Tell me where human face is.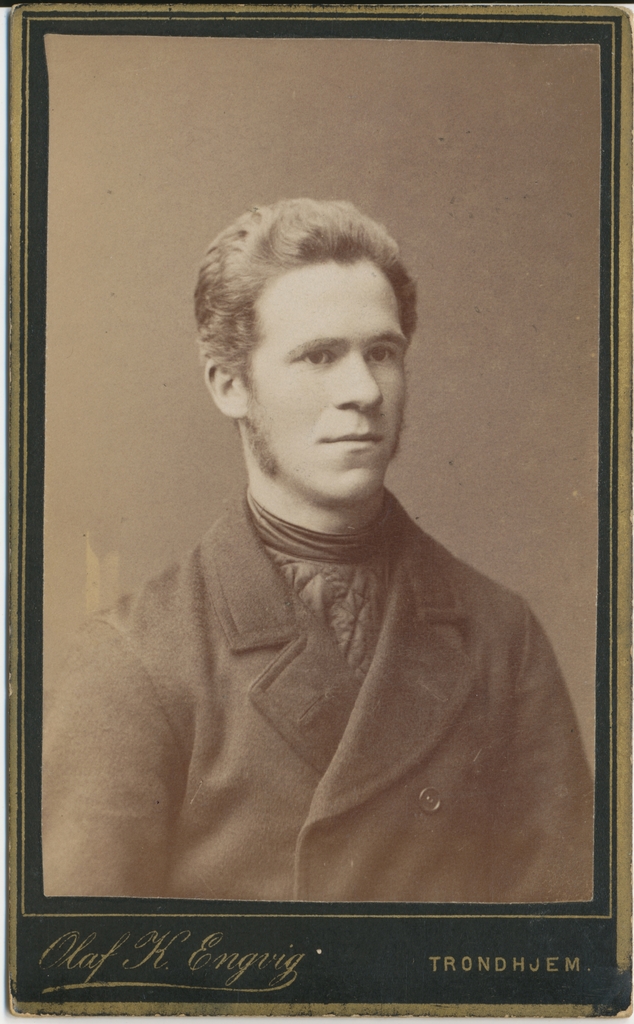
human face is at locate(251, 264, 409, 503).
